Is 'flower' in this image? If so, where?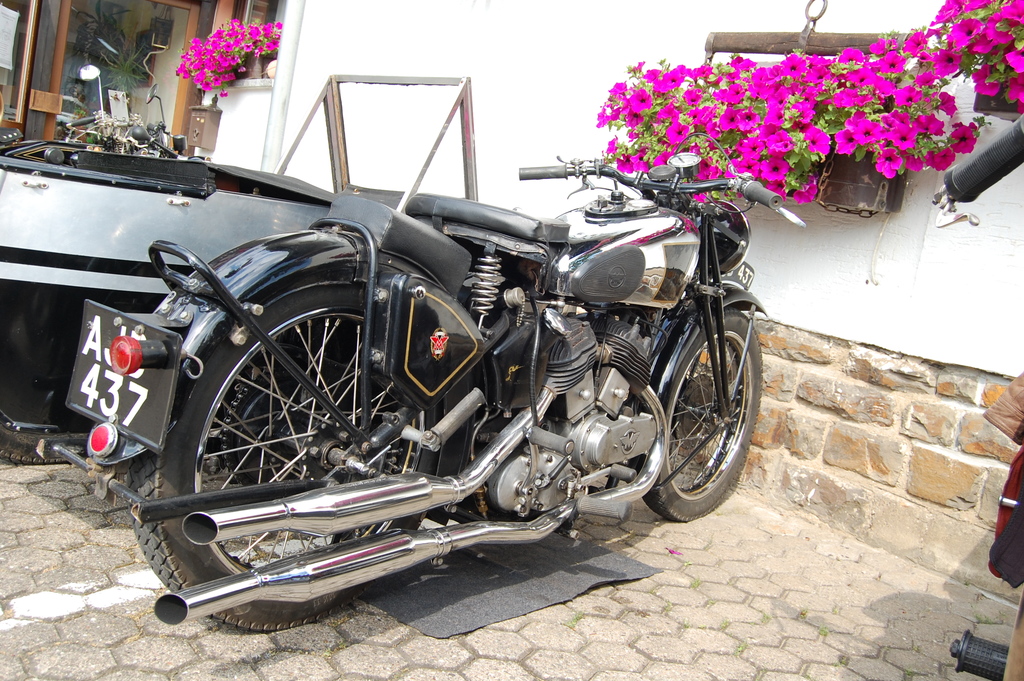
Yes, at rect(759, 156, 790, 184).
